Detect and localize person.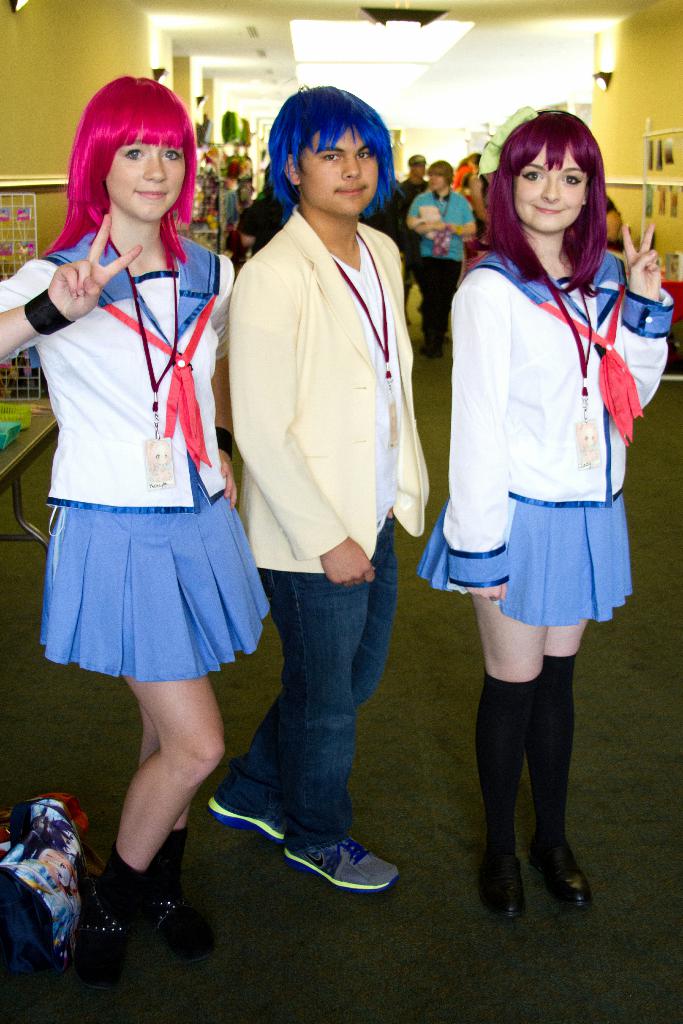
Localized at bbox(385, 145, 436, 316).
